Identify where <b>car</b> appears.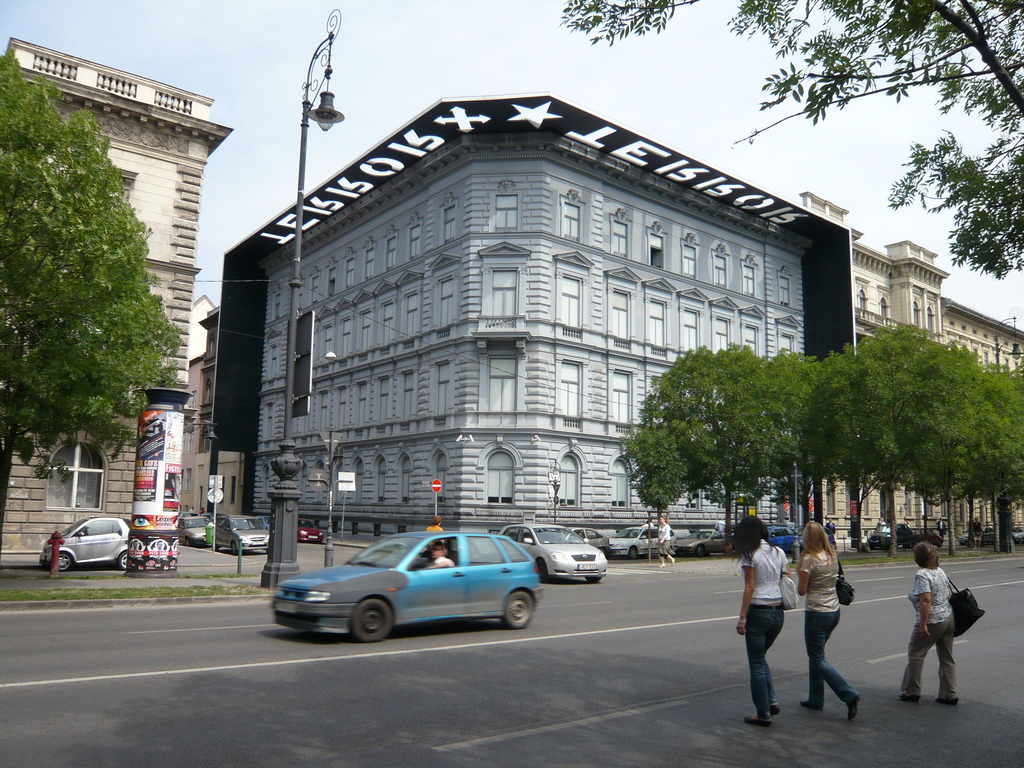
Appears at 958:525:995:545.
